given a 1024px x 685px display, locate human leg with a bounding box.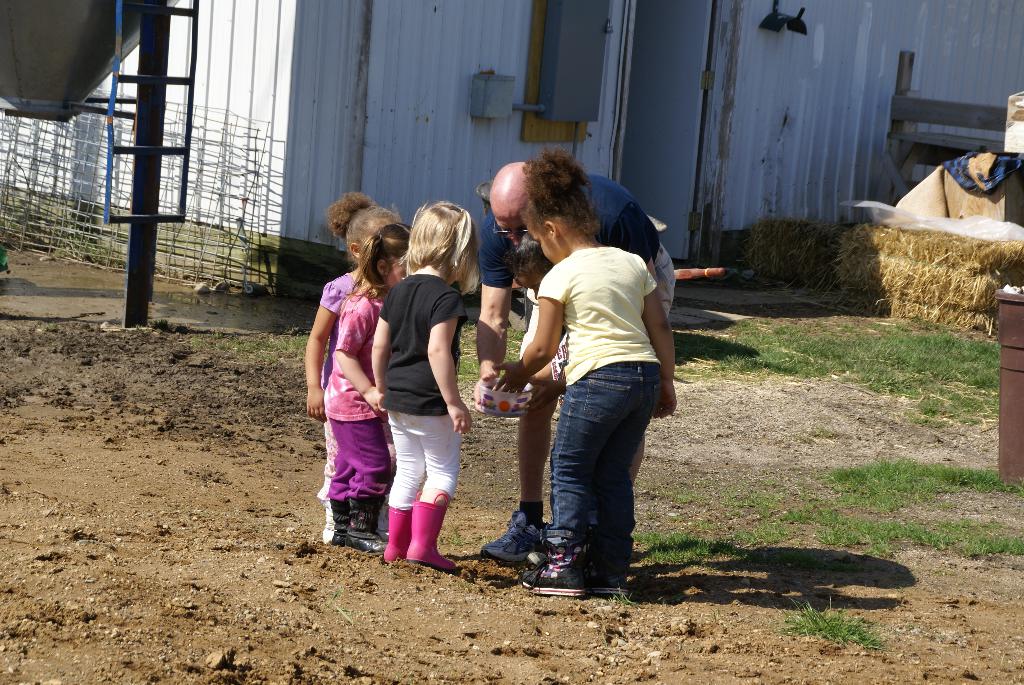
Located: bbox=(381, 417, 423, 560).
